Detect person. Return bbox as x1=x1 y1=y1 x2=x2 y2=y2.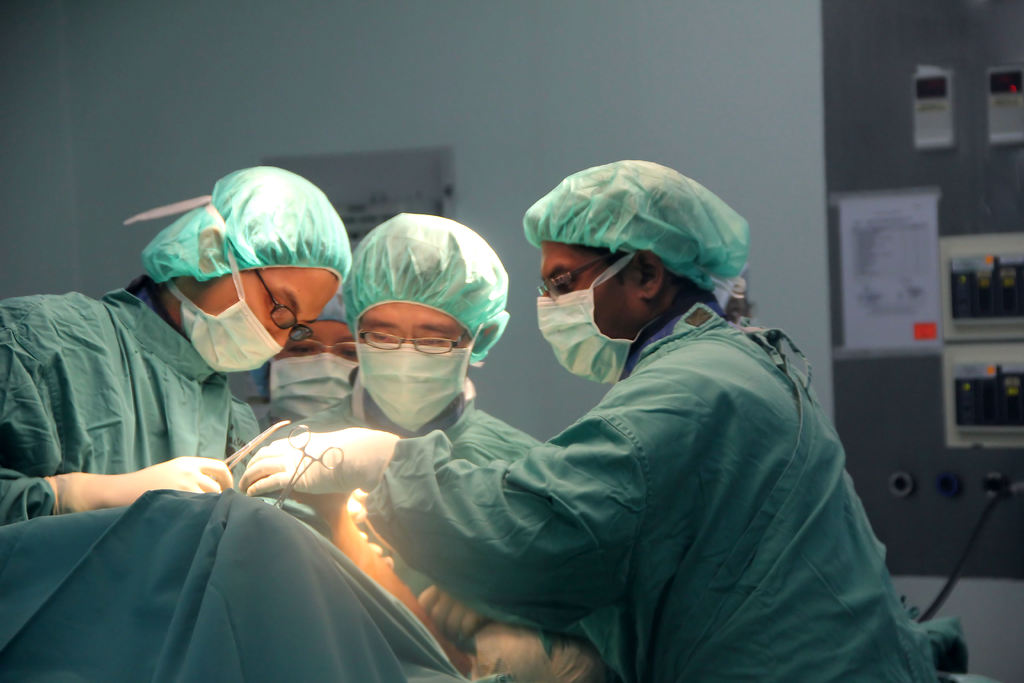
x1=235 y1=164 x2=948 y2=682.
